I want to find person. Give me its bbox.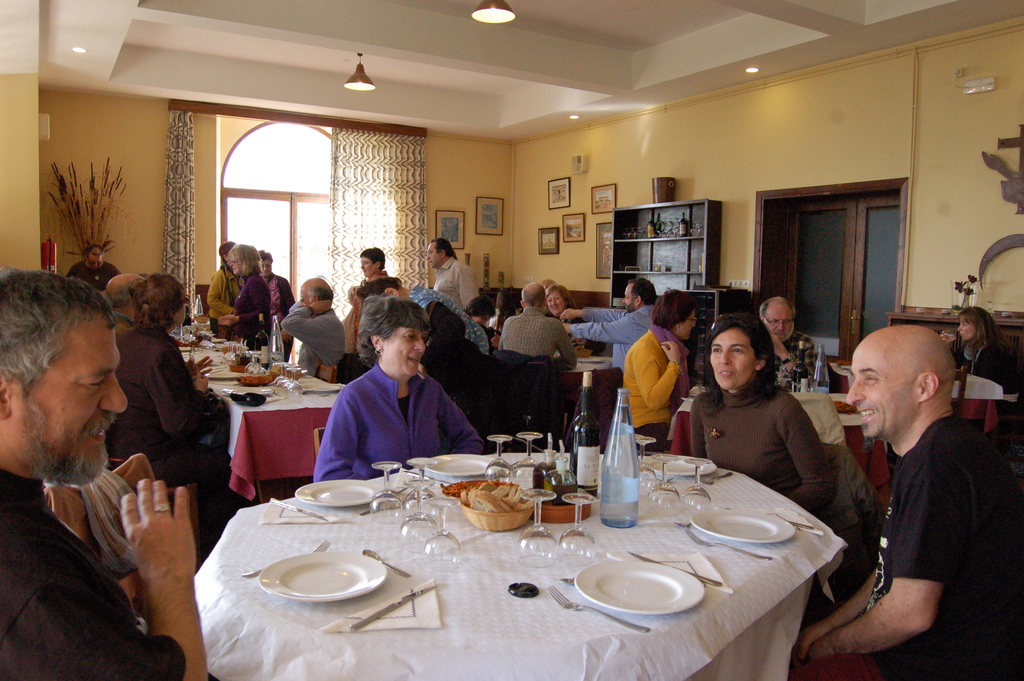
select_region(785, 318, 1017, 680).
